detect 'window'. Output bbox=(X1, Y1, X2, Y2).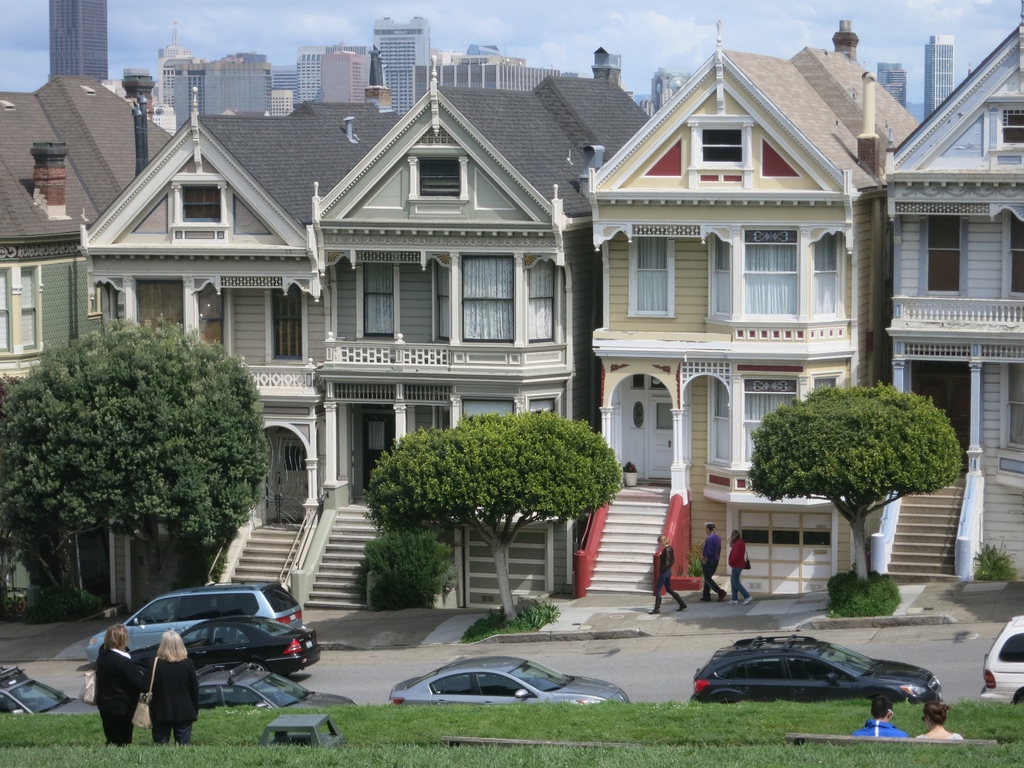
bbox=(1004, 368, 1023, 452).
